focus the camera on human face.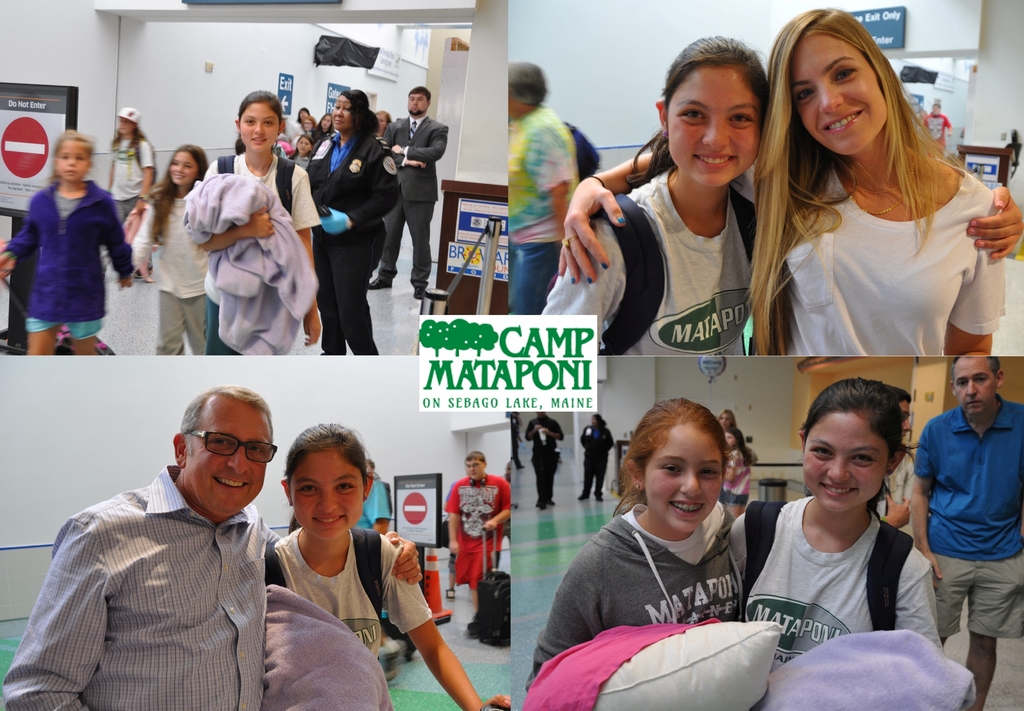
Focus region: pyautogui.locateOnScreen(410, 95, 428, 118).
